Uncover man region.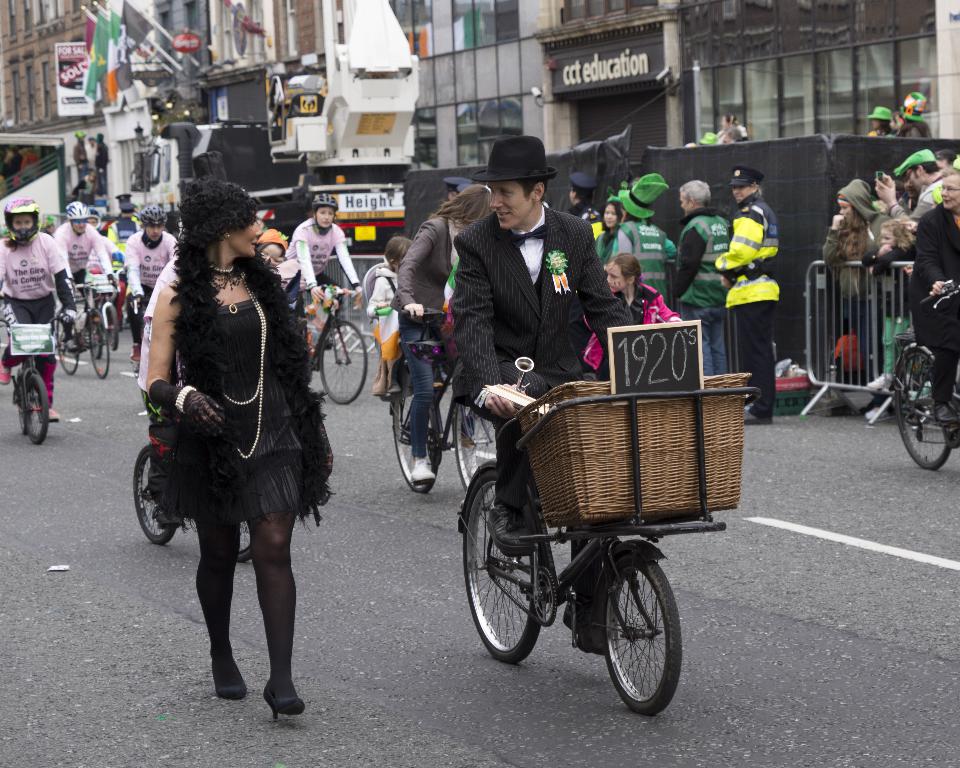
Uncovered: 126 208 185 362.
